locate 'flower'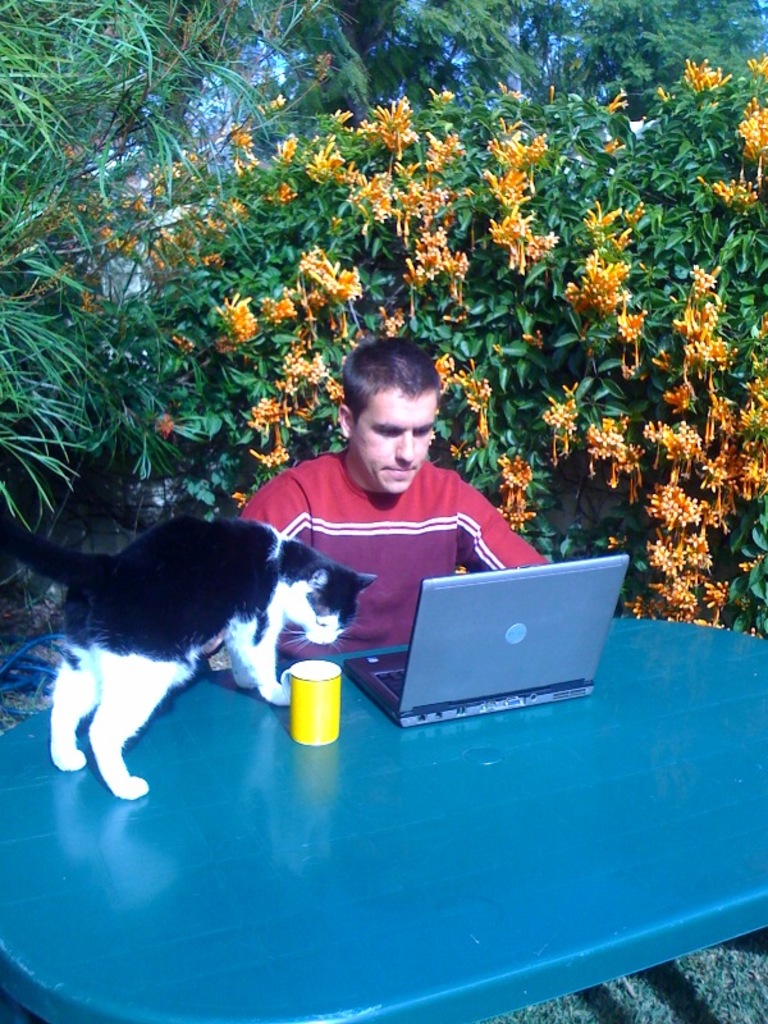
232,493,244,508
